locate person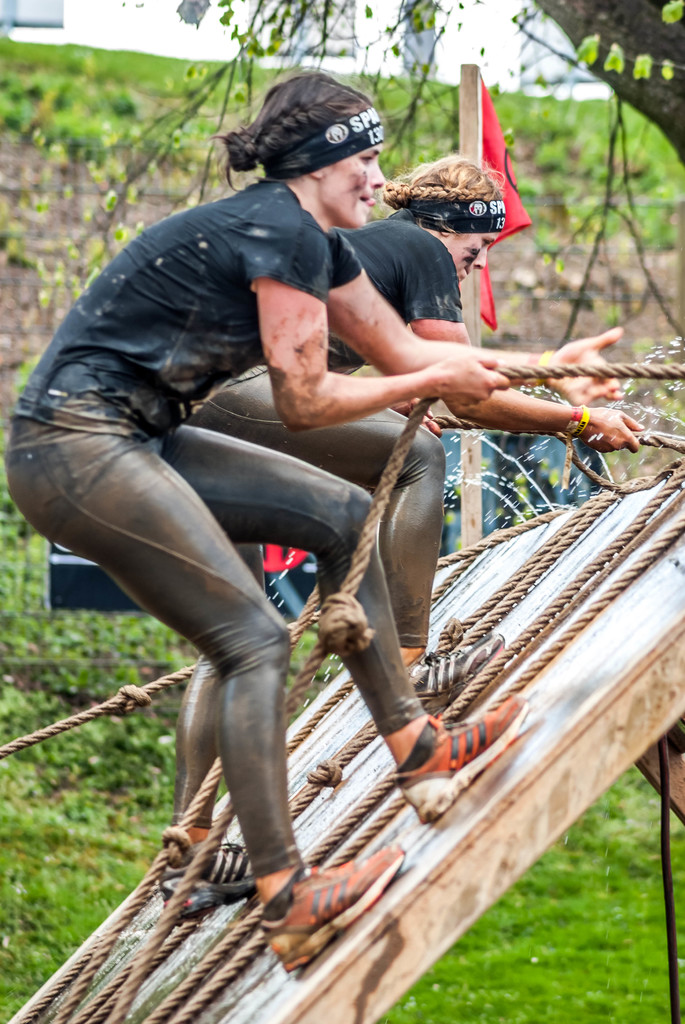
(left=187, top=164, right=645, bottom=909)
